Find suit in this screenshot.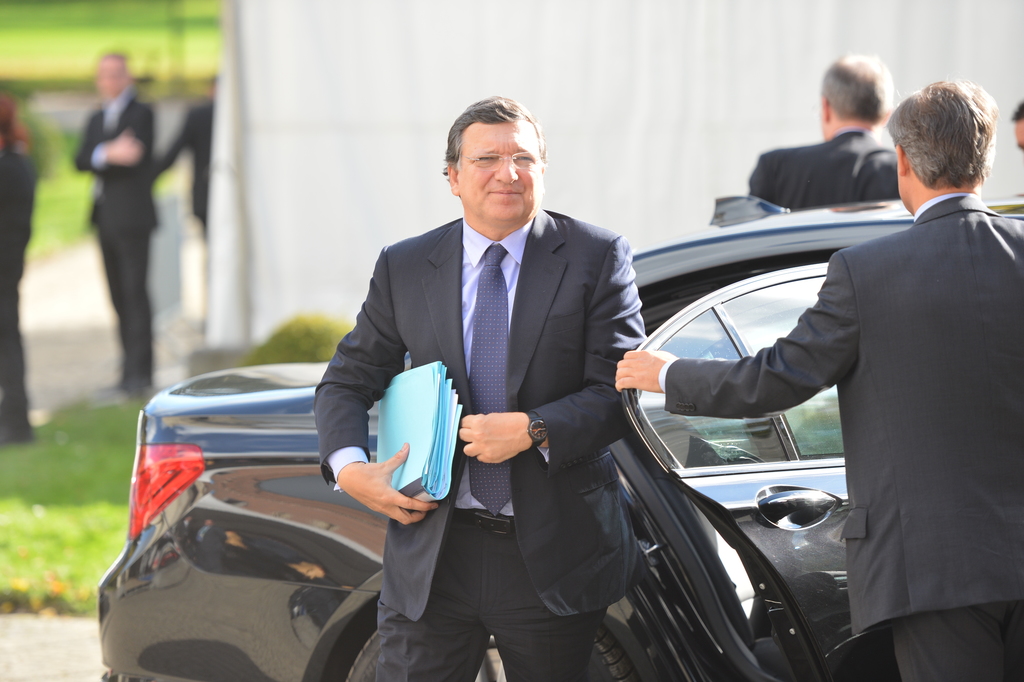
The bounding box for suit is <box>338,104,650,671</box>.
